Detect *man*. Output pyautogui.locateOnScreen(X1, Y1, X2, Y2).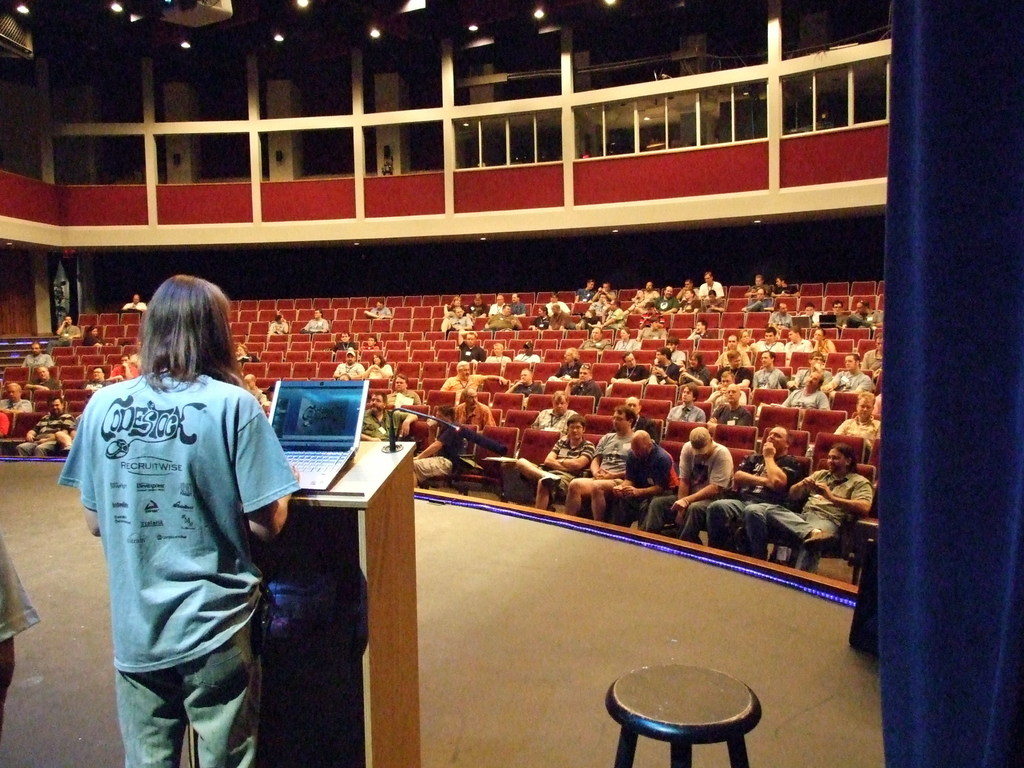
pyautogui.locateOnScreen(748, 324, 786, 355).
